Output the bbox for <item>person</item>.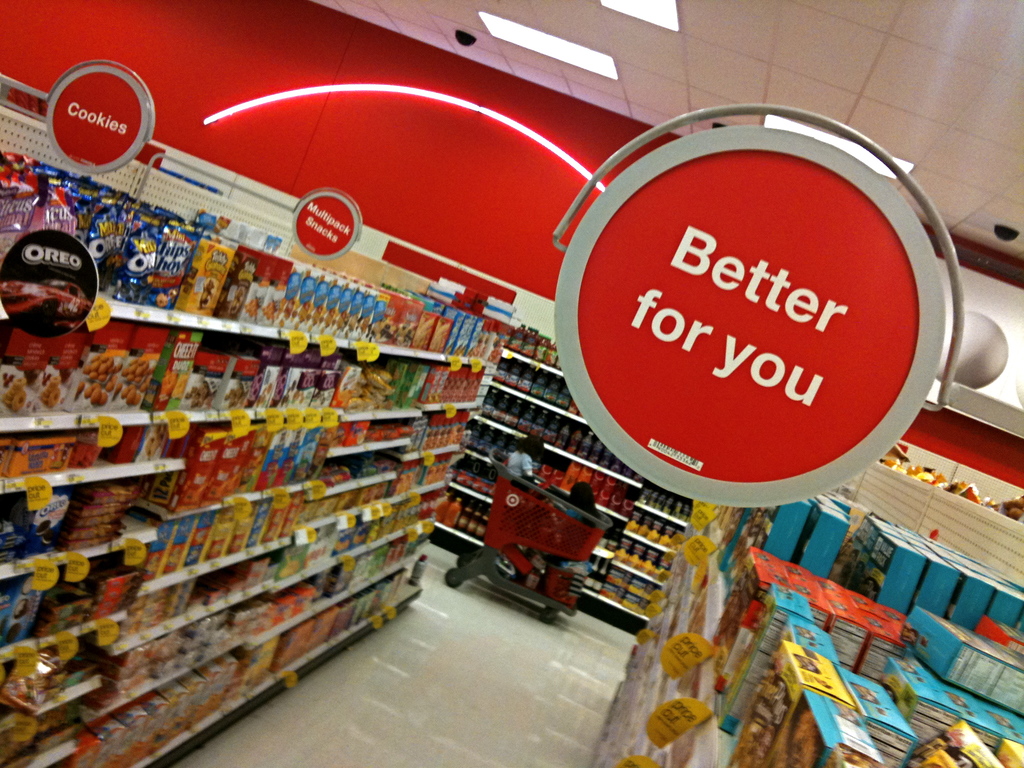
[554,479,609,532].
